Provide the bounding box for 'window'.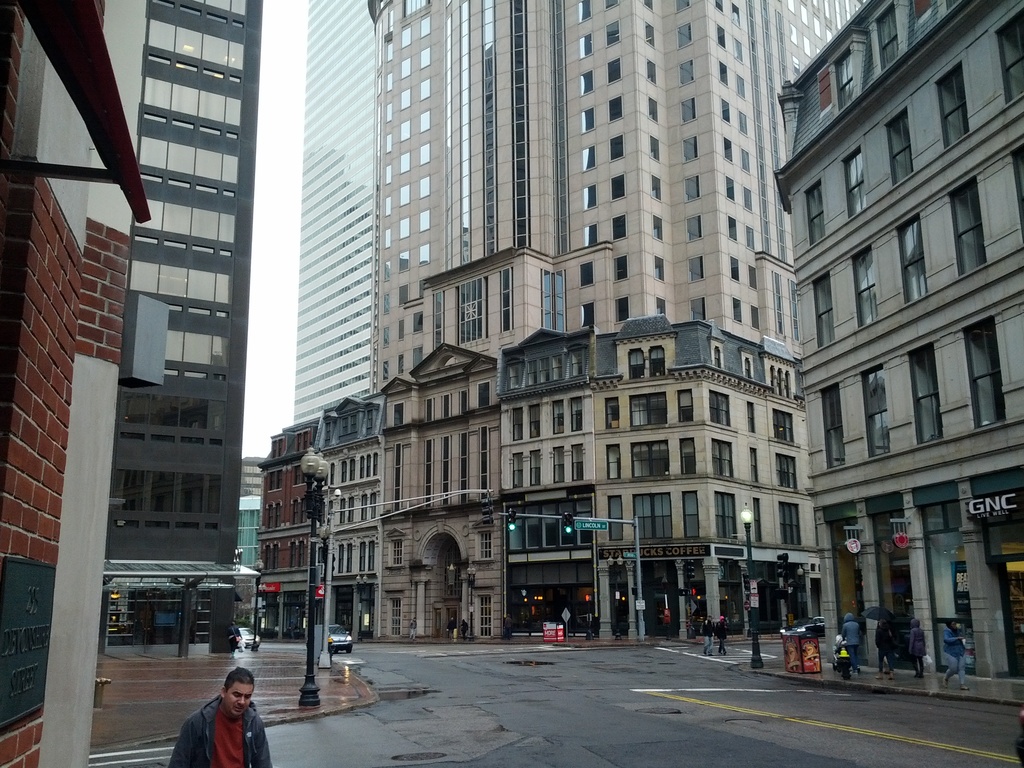
bbox=[778, 455, 800, 485].
